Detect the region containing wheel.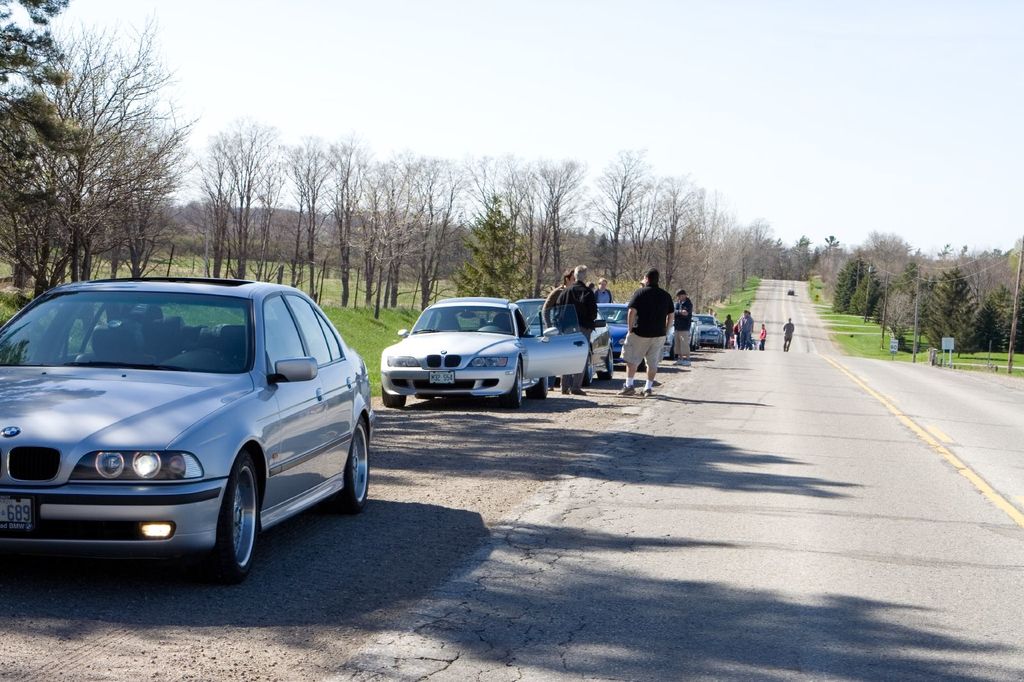
(left=204, top=347, right=245, bottom=370).
